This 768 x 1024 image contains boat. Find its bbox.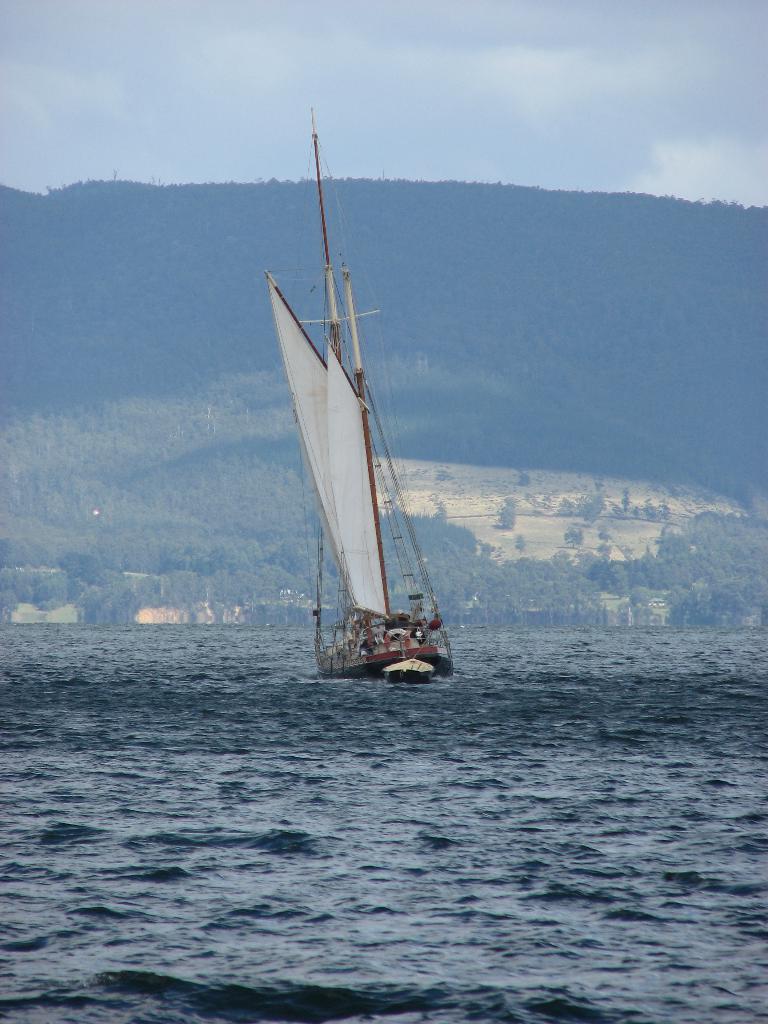
BBox(244, 138, 477, 713).
